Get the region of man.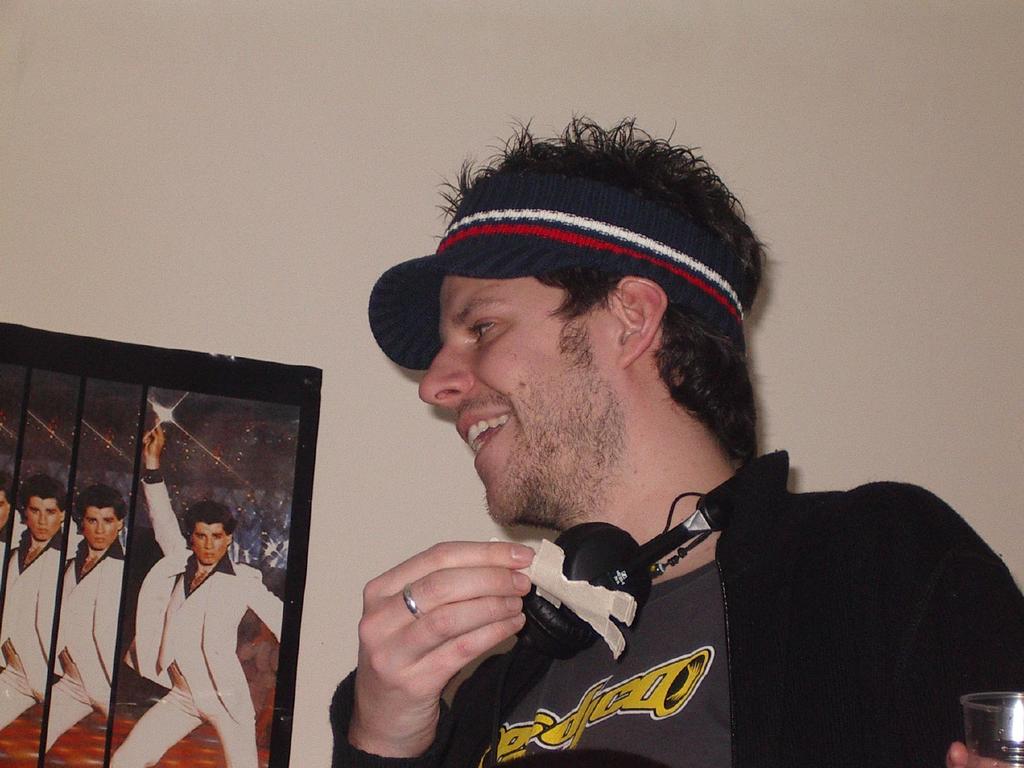
x1=0 y1=474 x2=68 y2=729.
